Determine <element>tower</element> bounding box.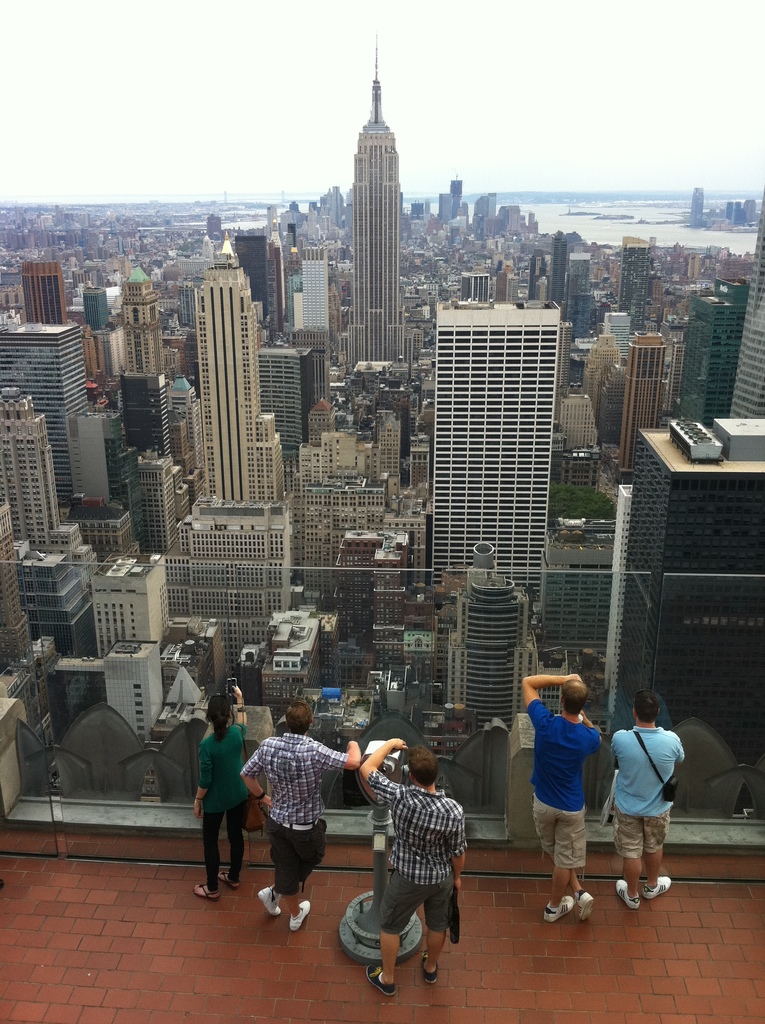
Determined: 723/193/764/419.
